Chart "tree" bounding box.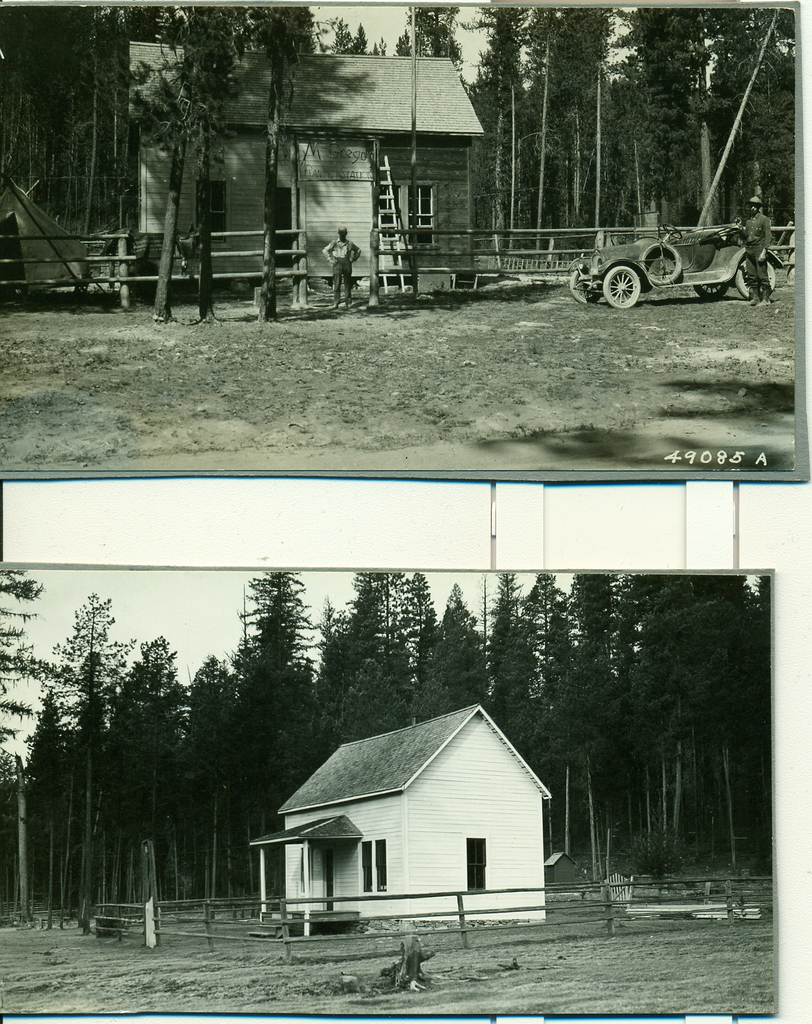
Charted: {"x1": 31, "y1": 601, "x2": 156, "y2": 891}.
